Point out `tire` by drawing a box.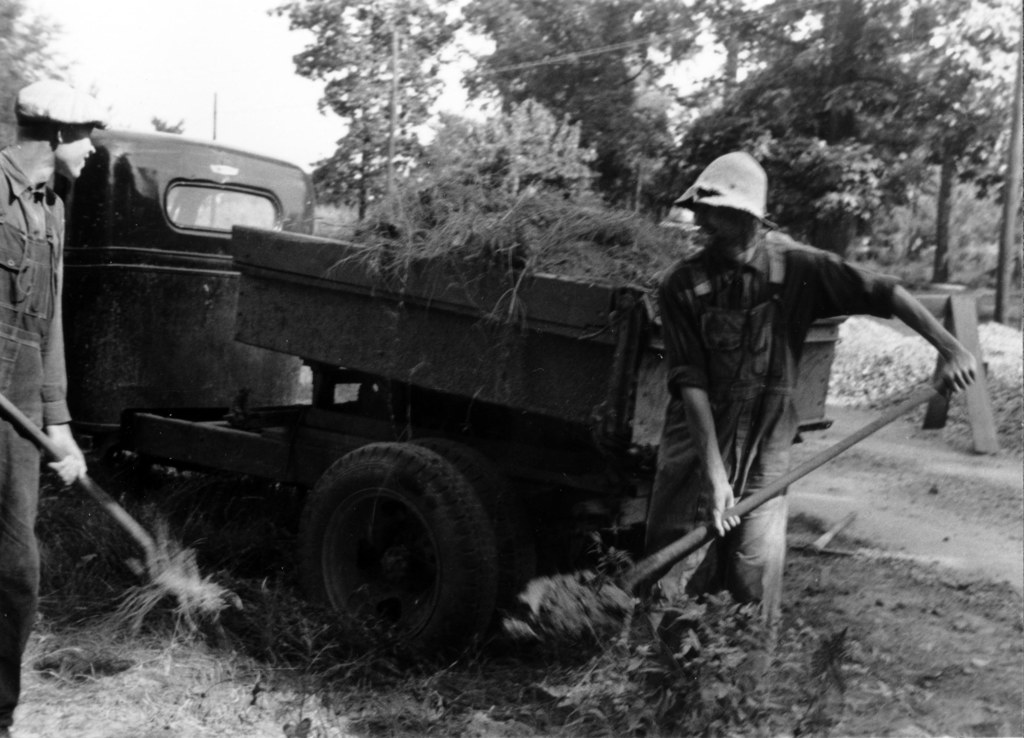
289:445:506:661.
